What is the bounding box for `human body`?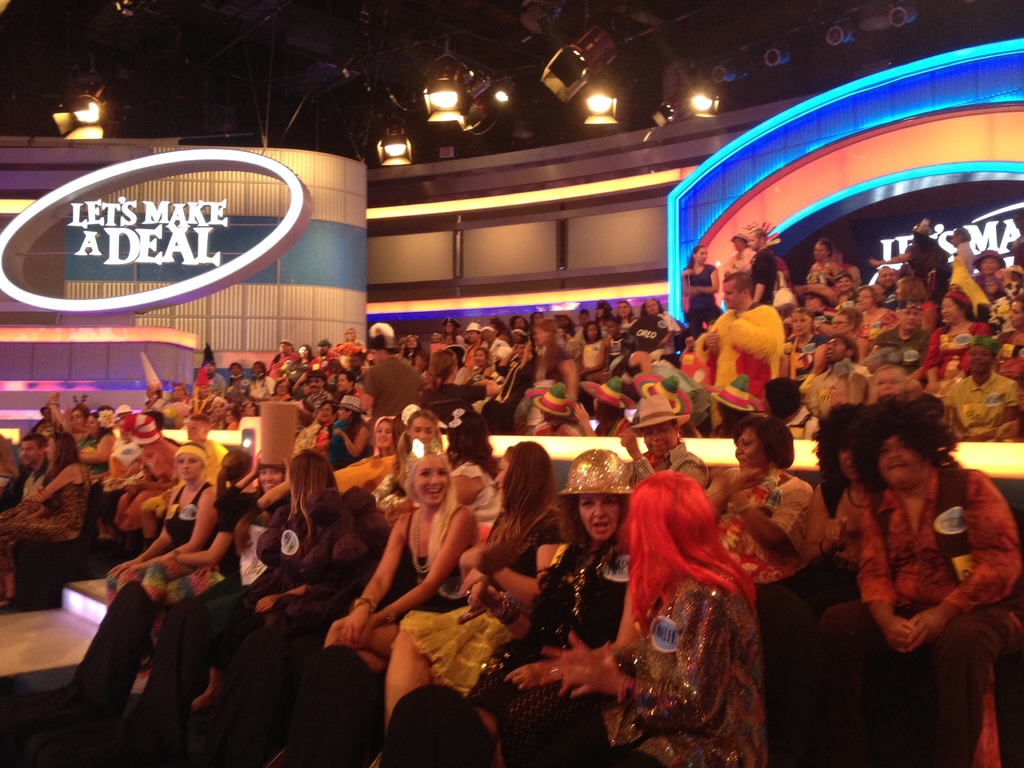
left=312, top=445, right=490, bottom=668.
